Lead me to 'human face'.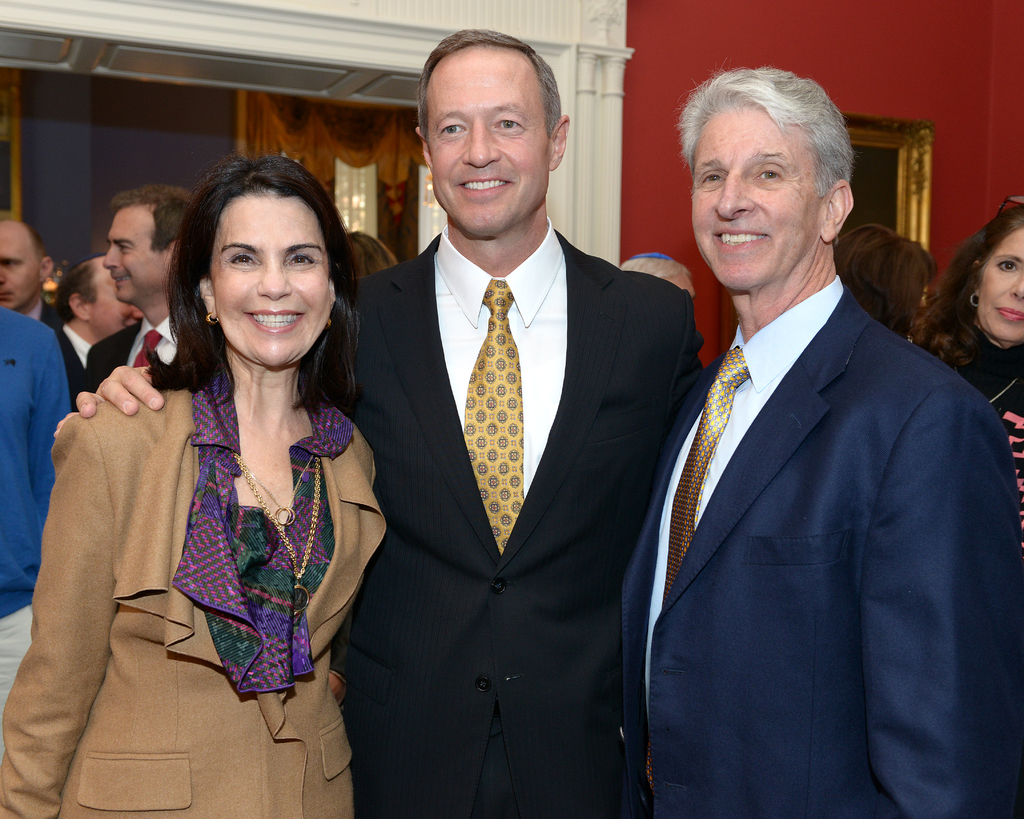
Lead to rect(85, 259, 139, 339).
